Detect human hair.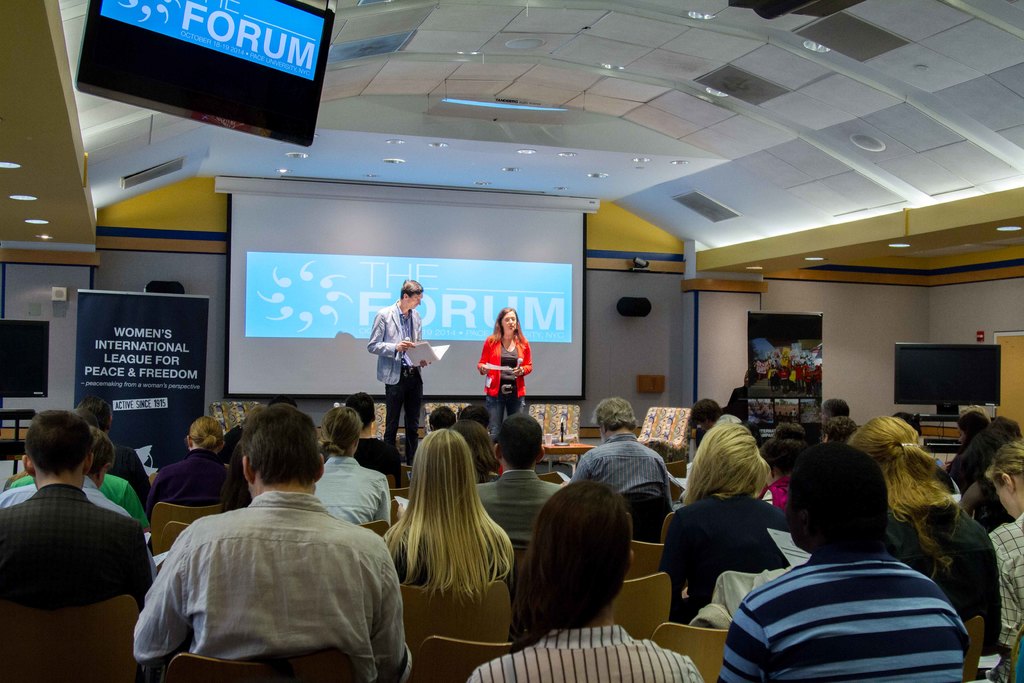
Detected at x1=430, y1=406, x2=456, y2=432.
